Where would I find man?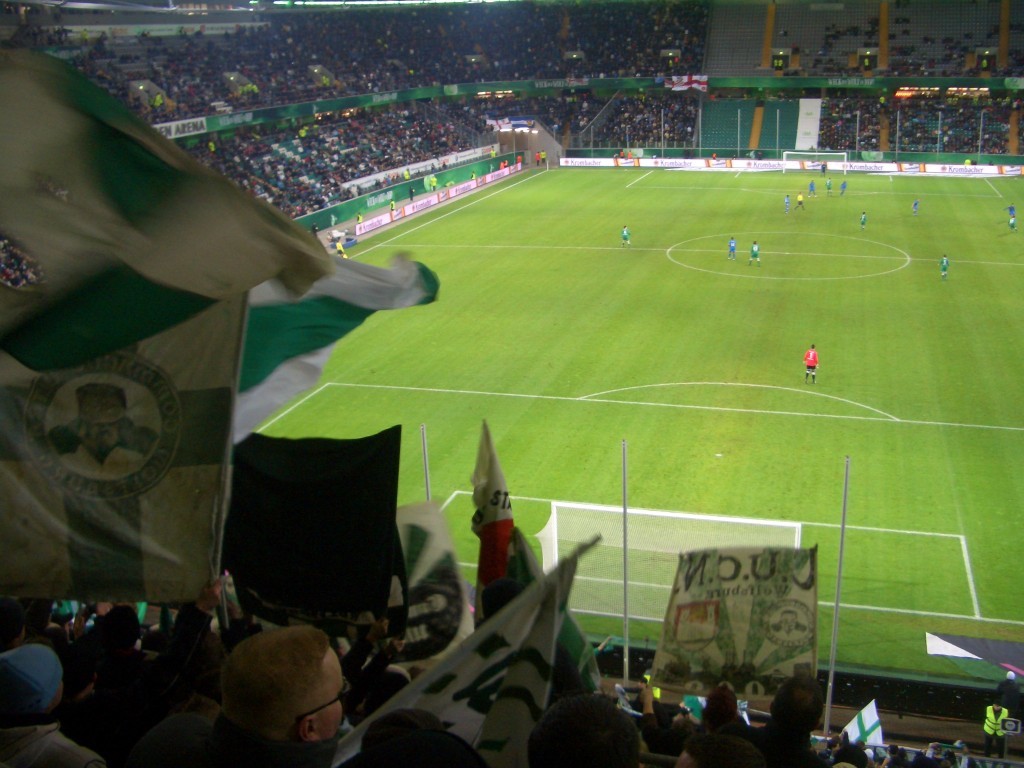
At (982, 699, 1010, 758).
